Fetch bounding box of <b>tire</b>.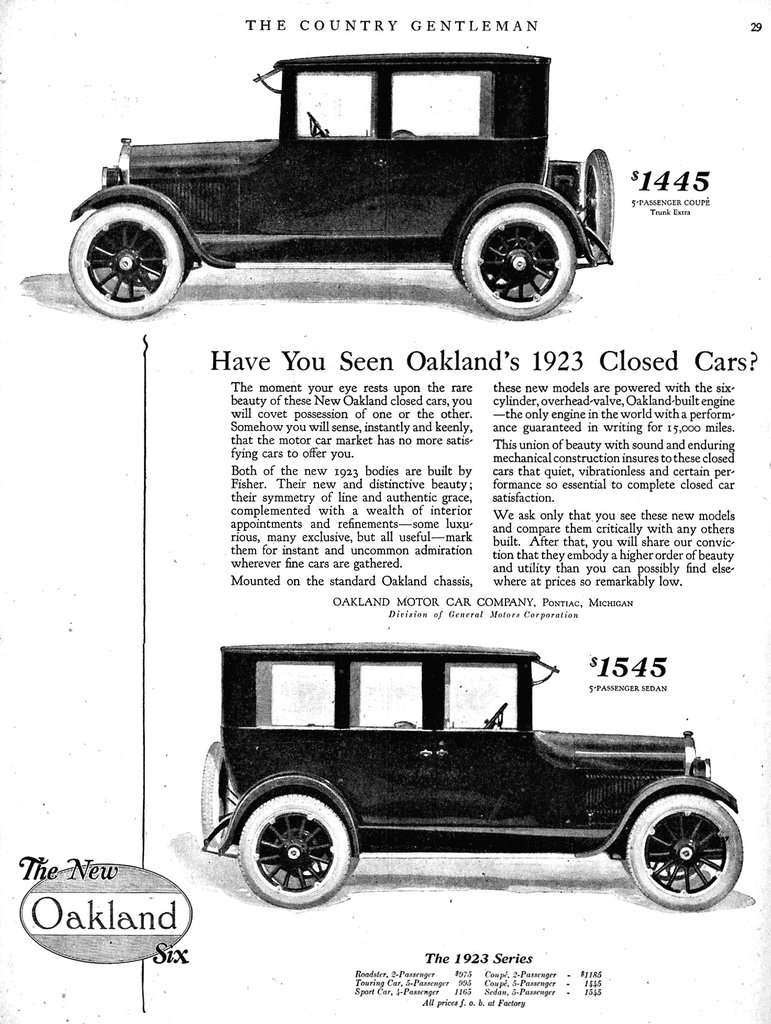
Bbox: (627,792,743,911).
